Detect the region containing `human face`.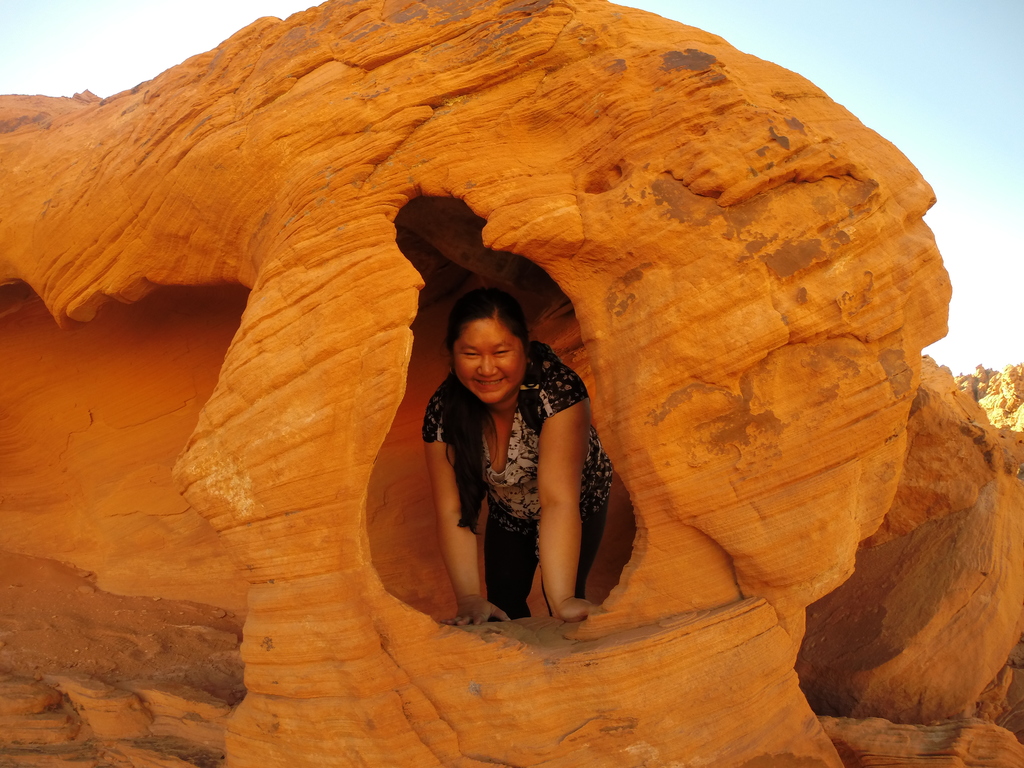
x1=454 y1=315 x2=527 y2=408.
